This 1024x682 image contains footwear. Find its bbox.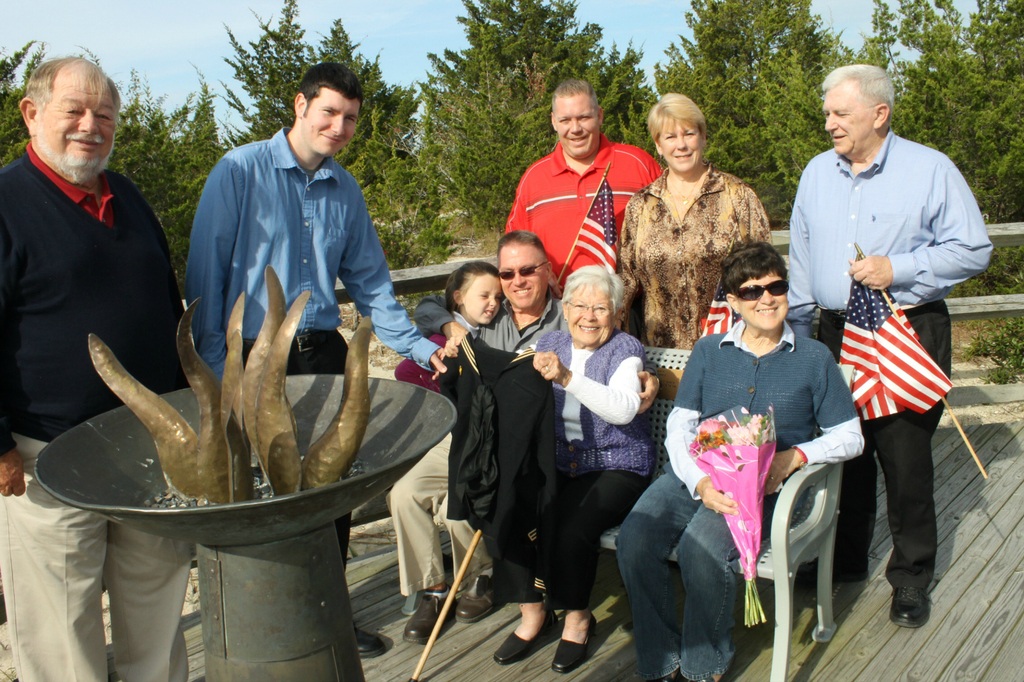
{"left": 356, "top": 625, "right": 389, "bottom": 658}.
